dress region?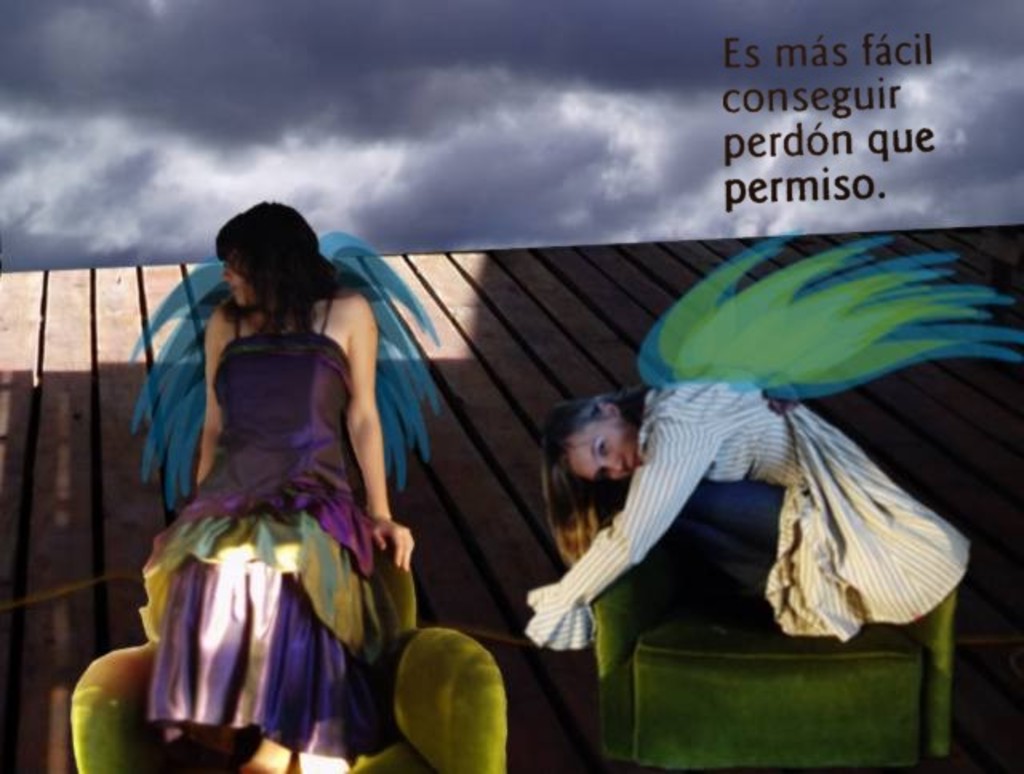
detection(165, 280, 432, 720)
